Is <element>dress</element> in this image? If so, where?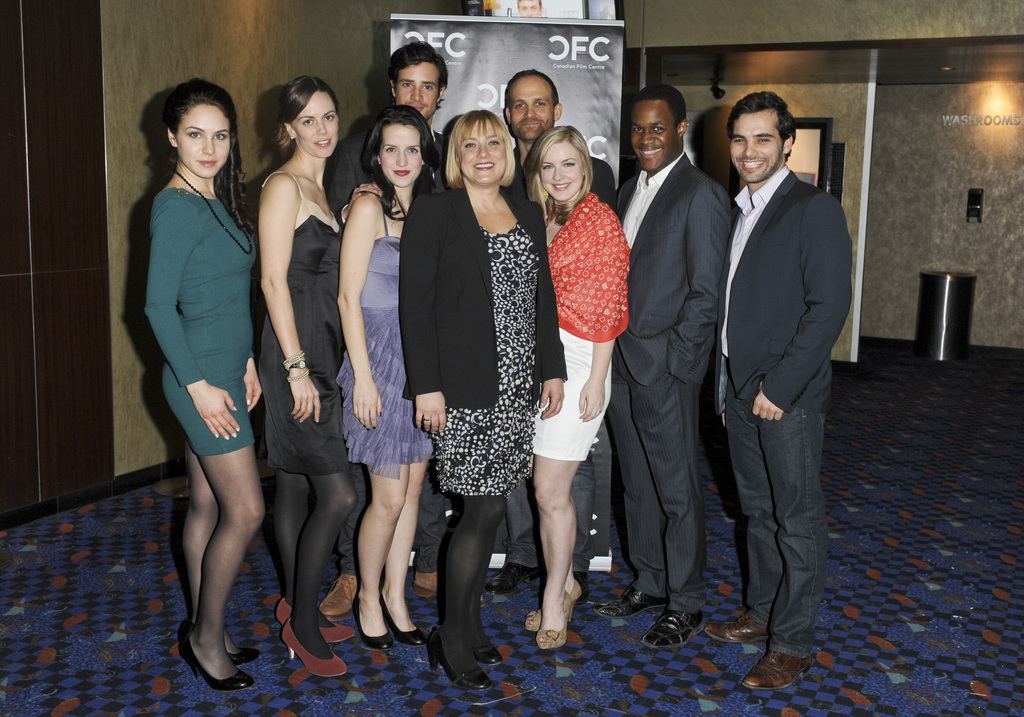
Yes, at region(404, 174, 578, 504).
